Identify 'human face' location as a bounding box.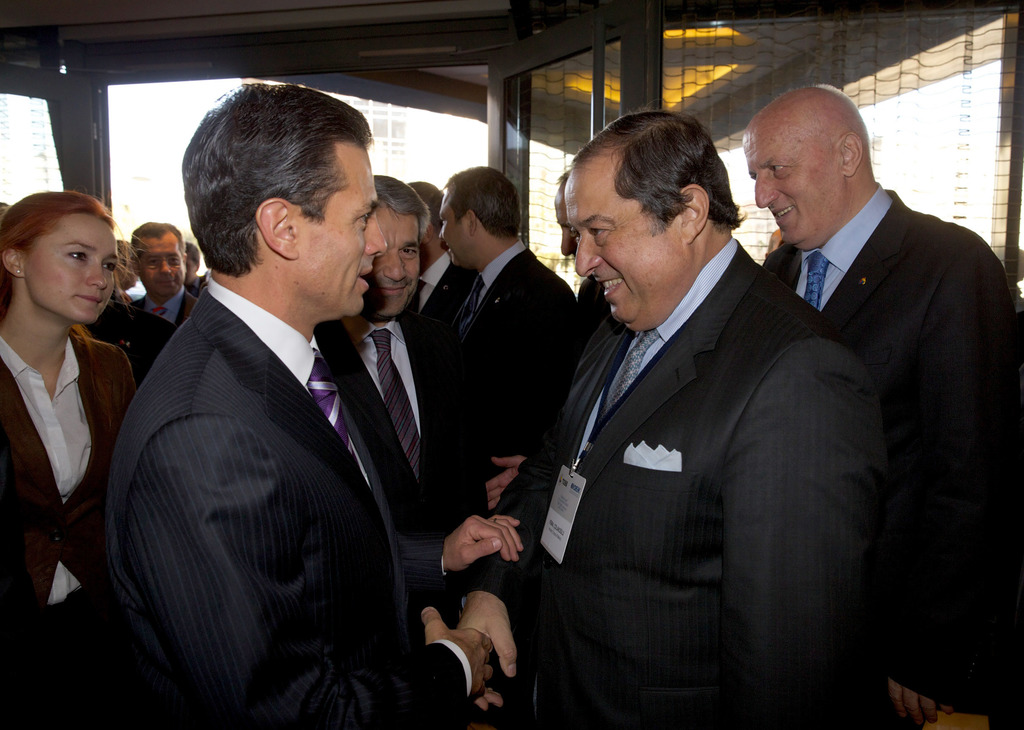
[24,214,118,320].
